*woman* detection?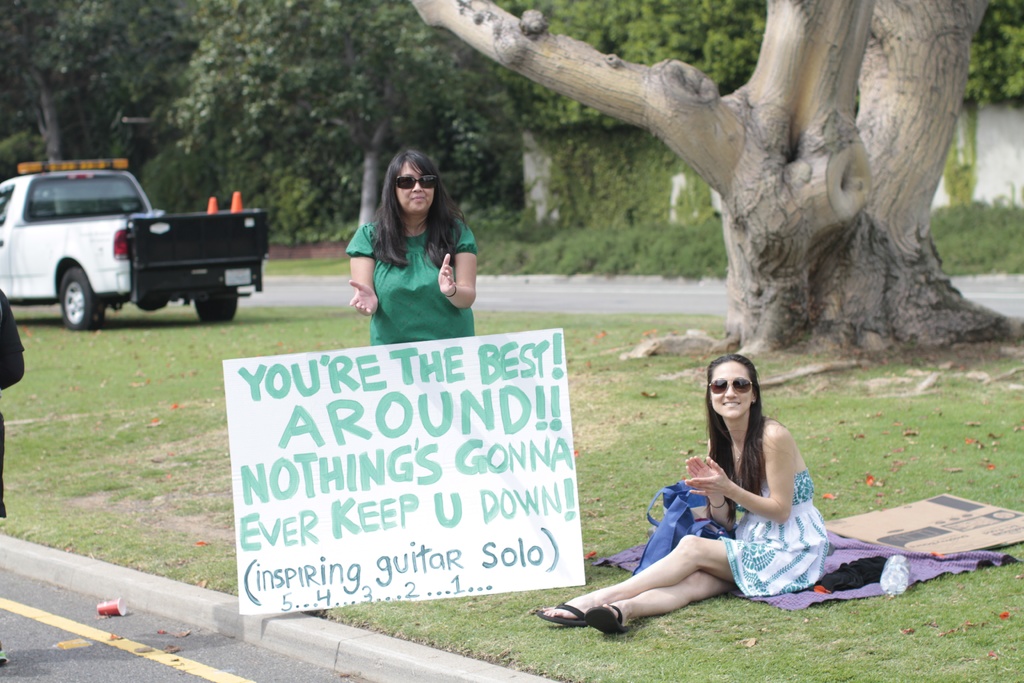
[541, 354, 833, 634]
